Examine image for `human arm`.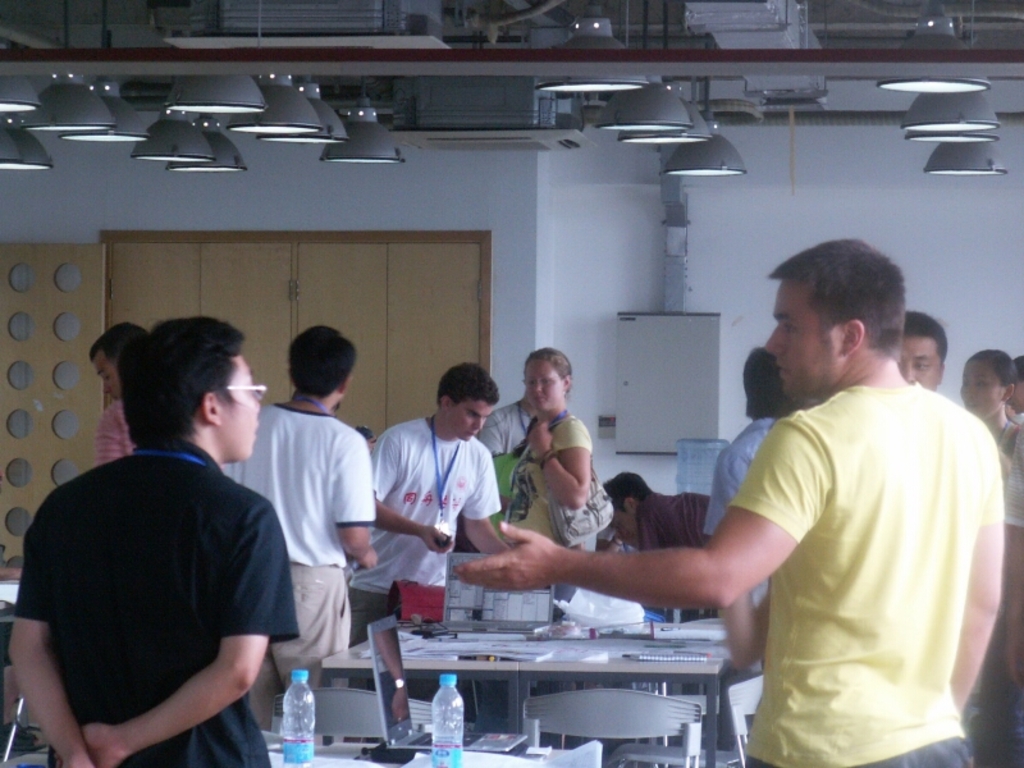
Examination result: (55, 506, 291, 767).
